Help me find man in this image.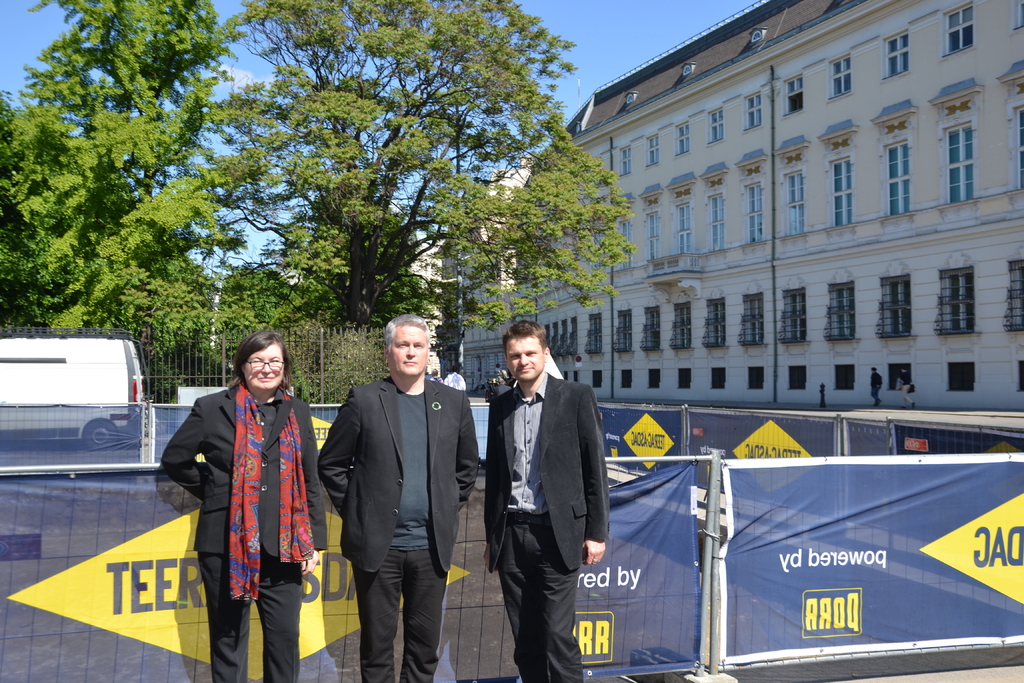
Found it: <box>310,310,481,680</box>.
